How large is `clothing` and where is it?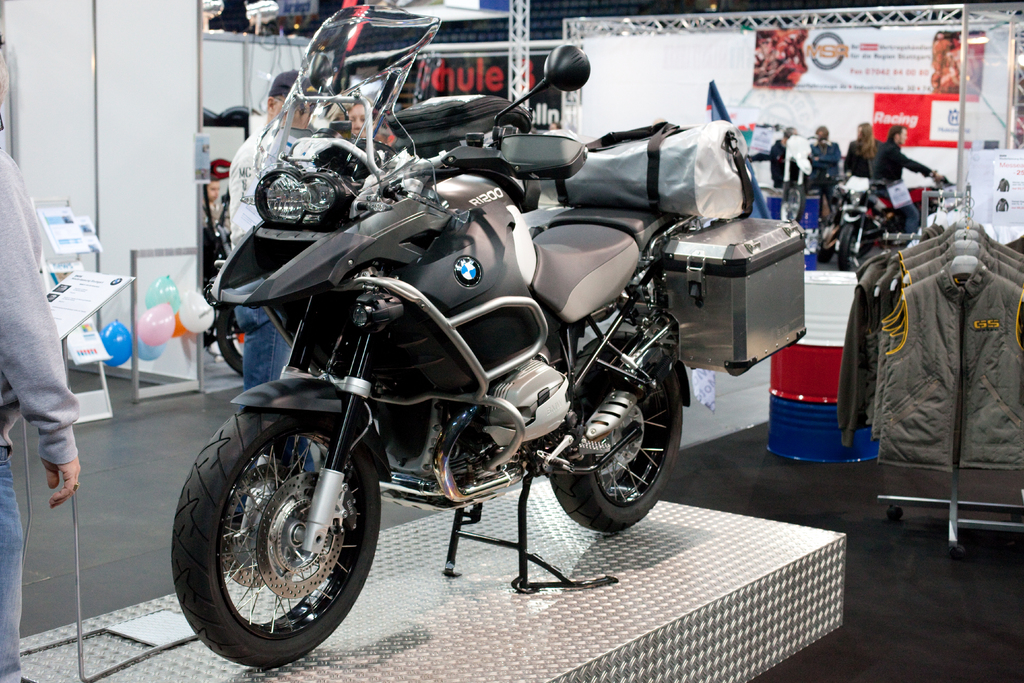
Bounding box: region(847, 126, 876, 199).
